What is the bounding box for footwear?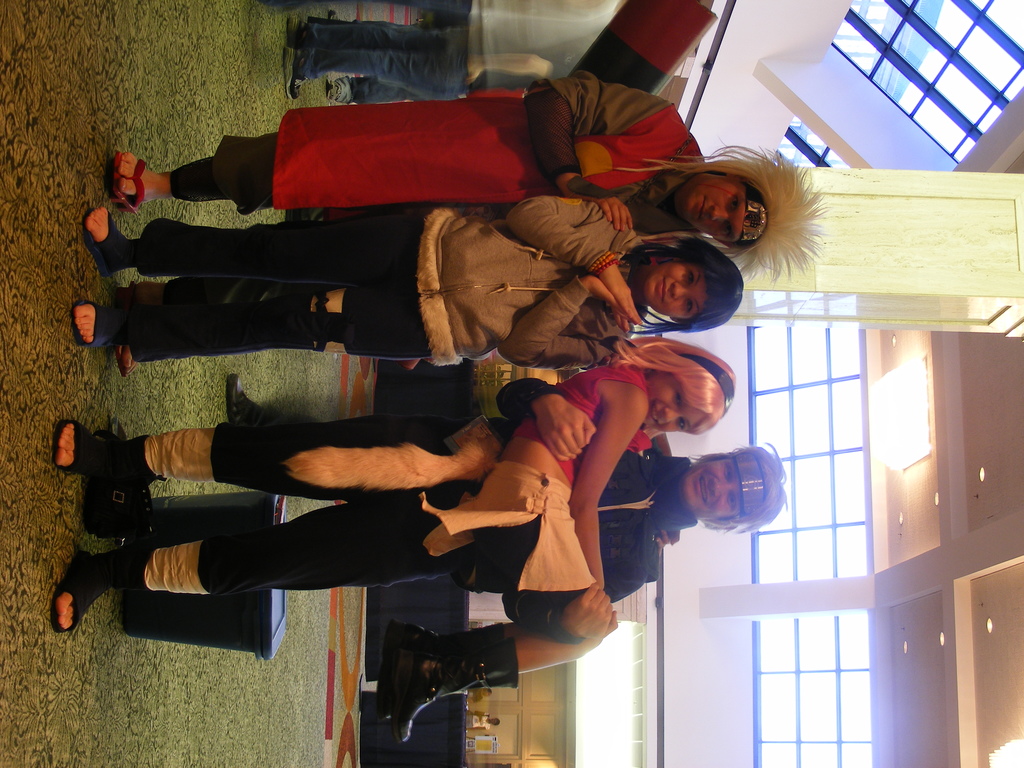
locate(83, 206, 133, 278).
